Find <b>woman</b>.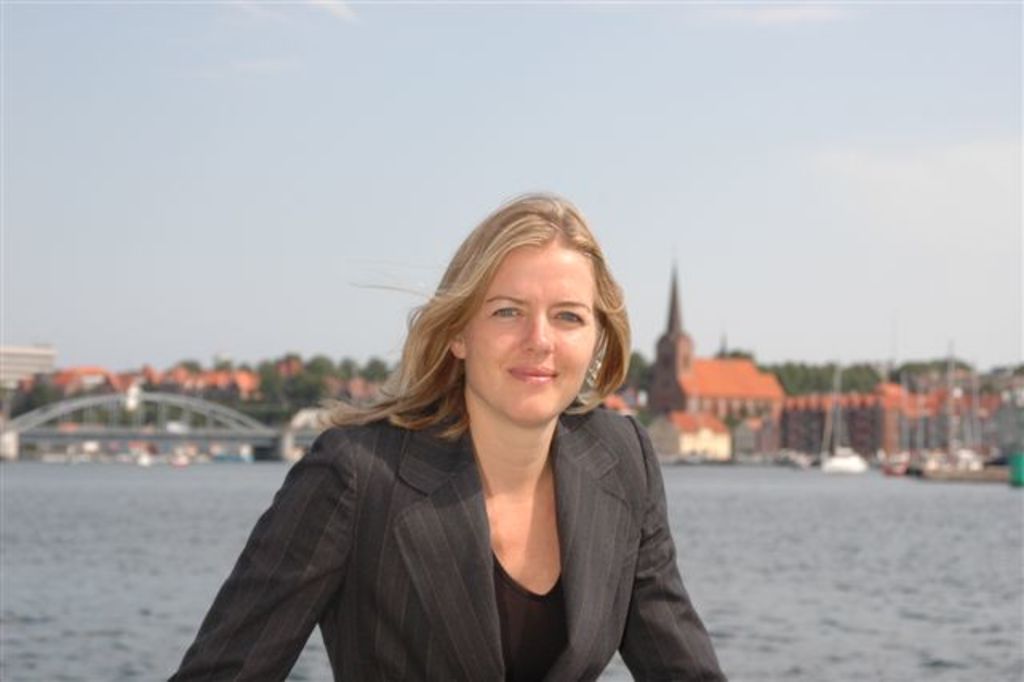
<box>205,207,746,681</box>.
